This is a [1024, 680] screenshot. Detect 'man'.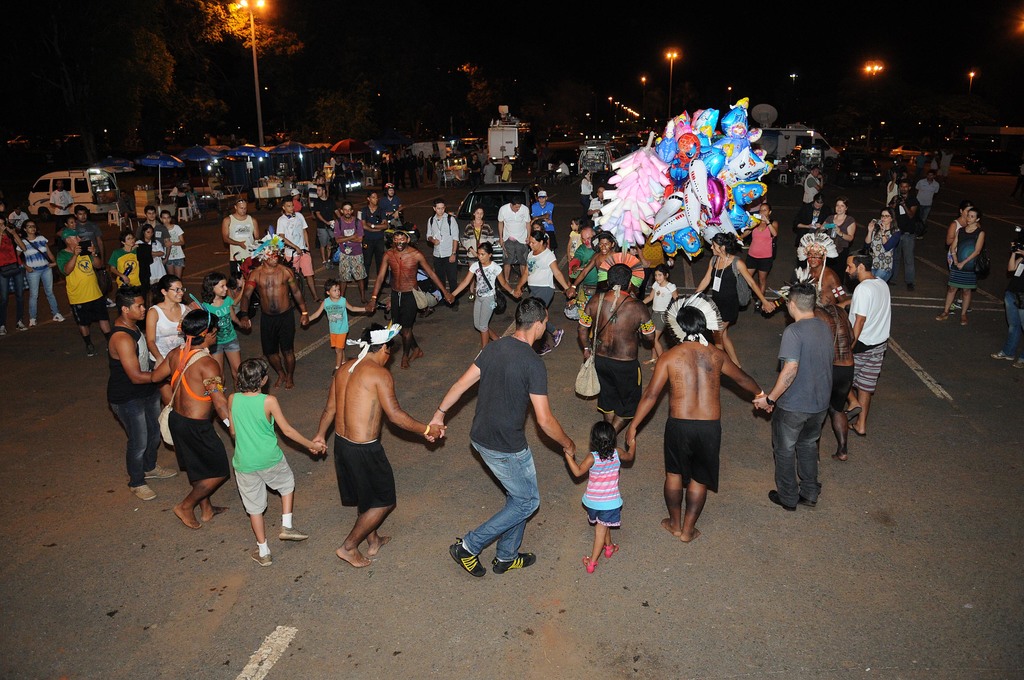
l=529, t=190, r=559, b=253.
